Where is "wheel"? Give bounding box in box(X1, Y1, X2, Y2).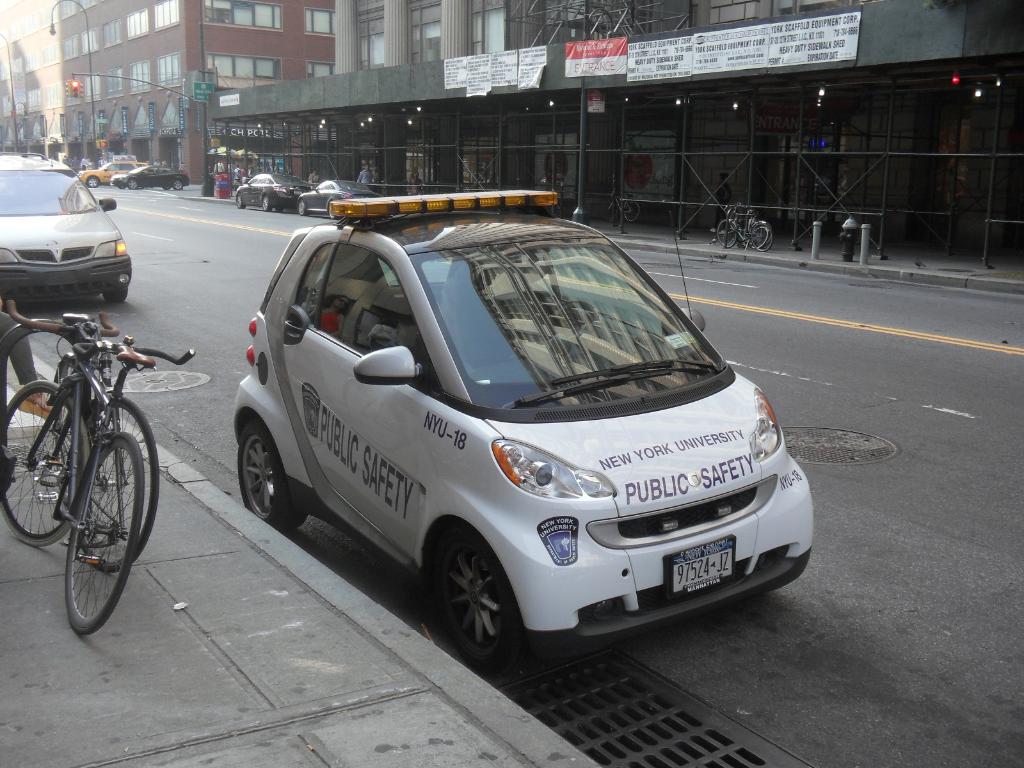
box(428, 546, 519, 660).
